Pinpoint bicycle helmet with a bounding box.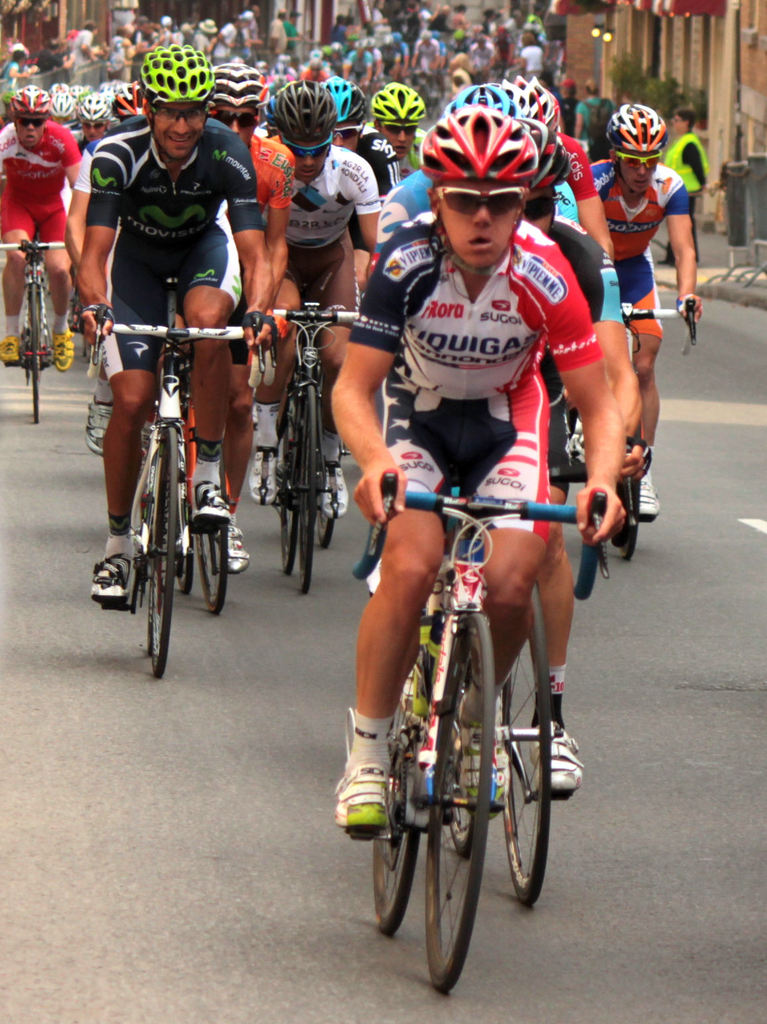
414,105,541,267.
